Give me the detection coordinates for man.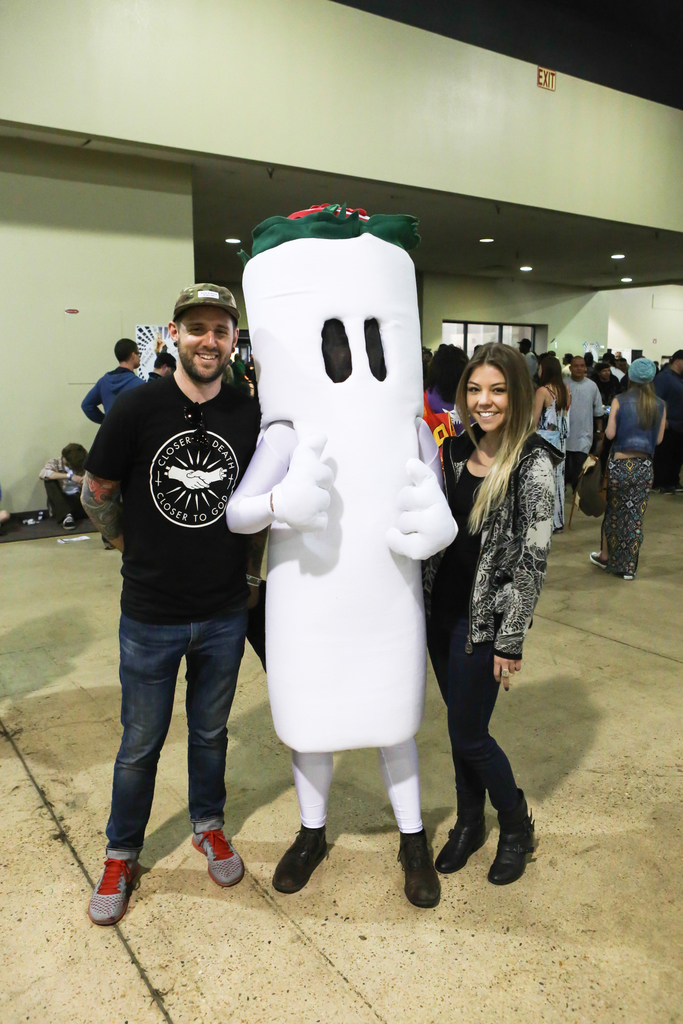
520:339:539:380.
